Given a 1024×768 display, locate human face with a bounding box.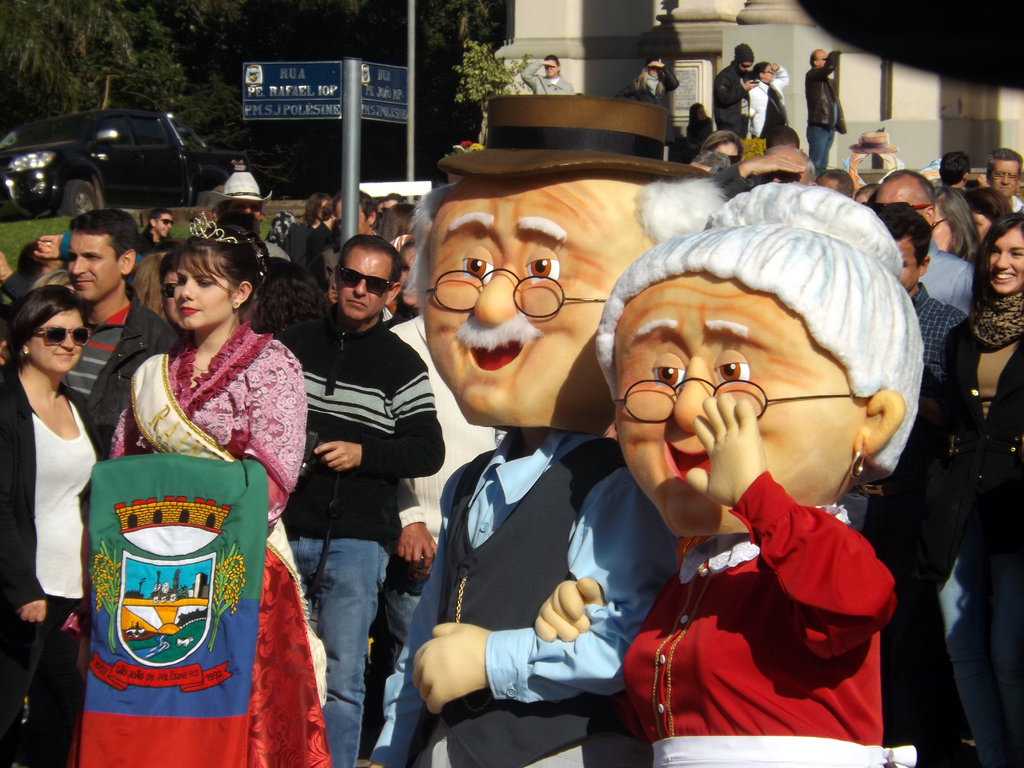
Located: x1=157 y1=212 x2=168 y2=236.
